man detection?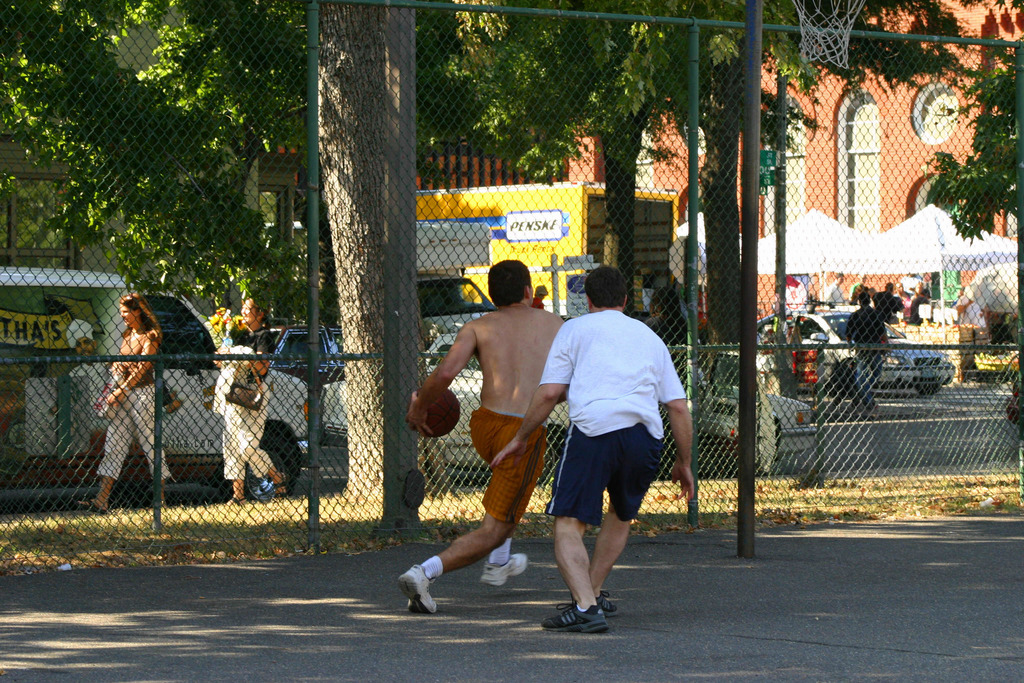
(902,278,935,328)
